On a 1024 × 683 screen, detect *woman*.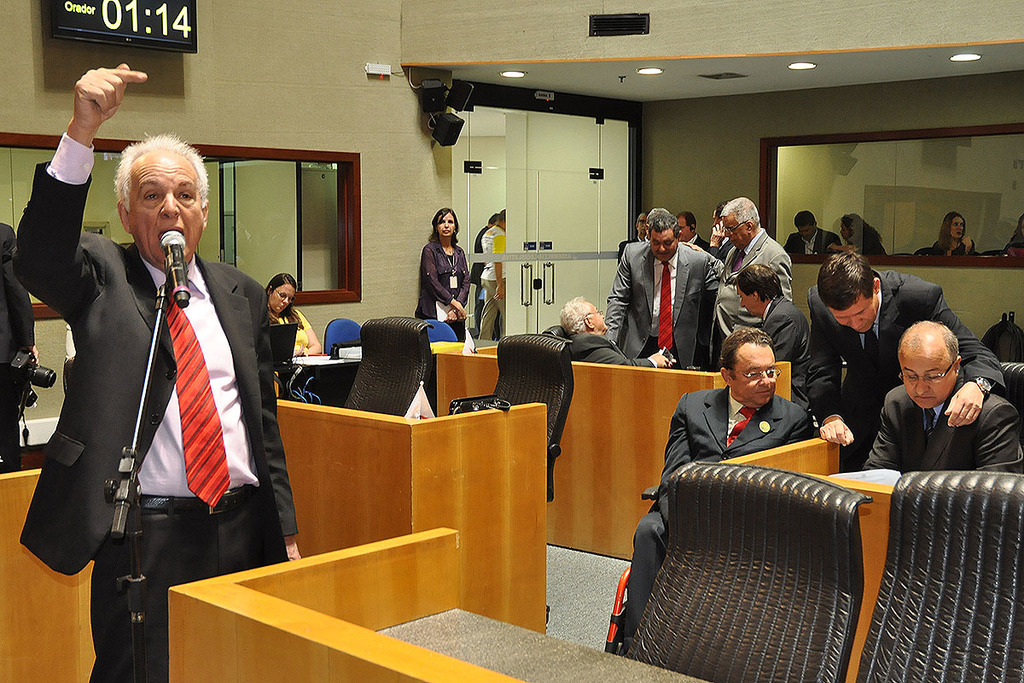
404:202:476:339.
